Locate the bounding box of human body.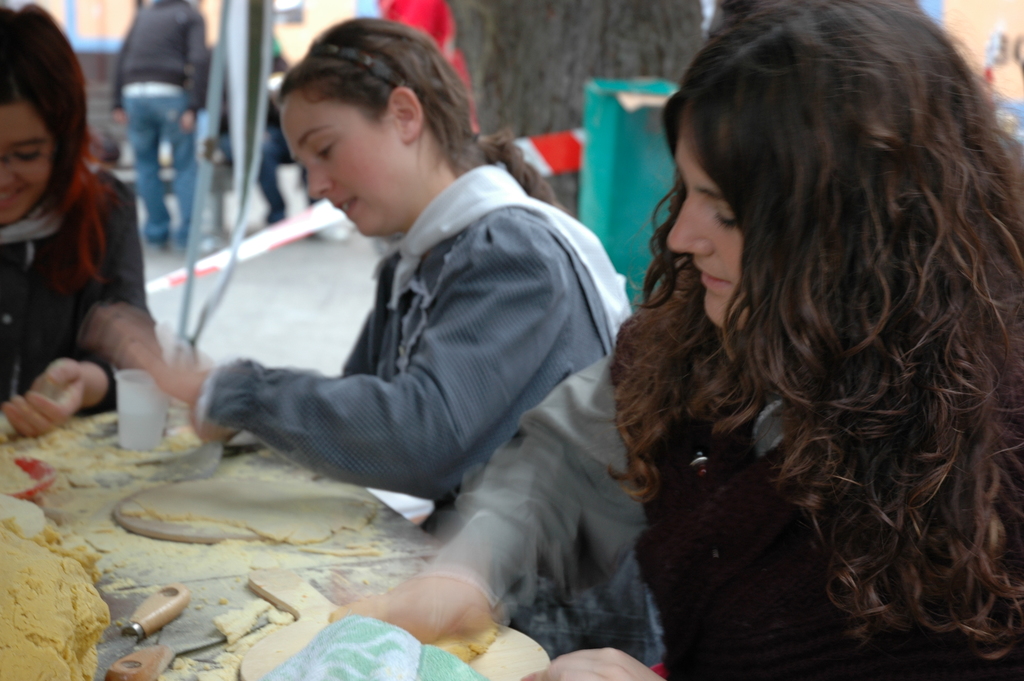
Bounding box: x1=141, y1=17, x2=634, y2=545.
